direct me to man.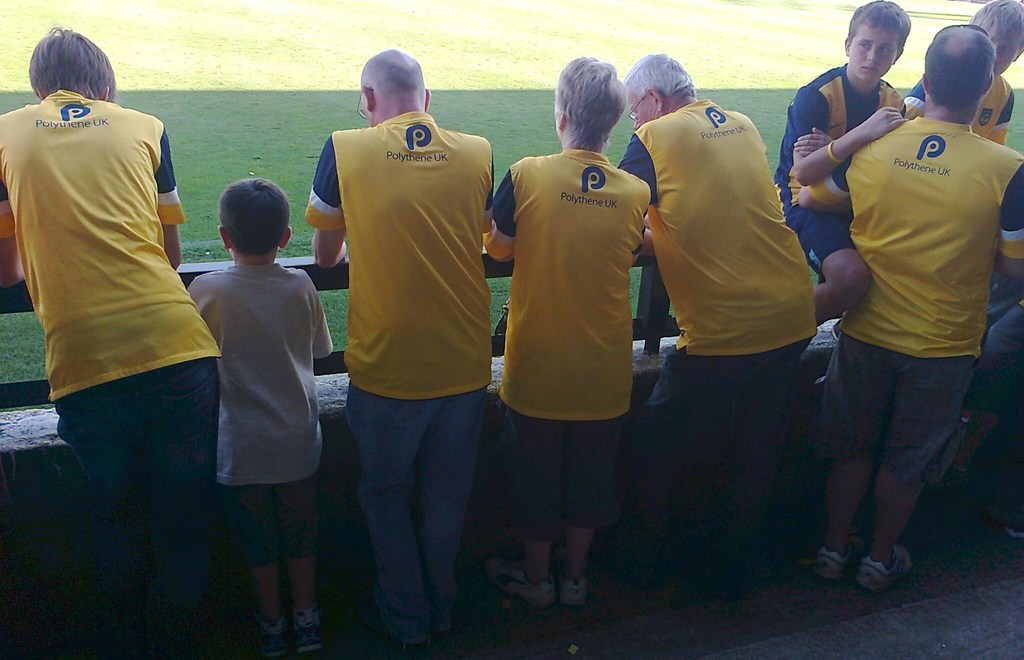
Direction: 822, 18, 1023, 595.
